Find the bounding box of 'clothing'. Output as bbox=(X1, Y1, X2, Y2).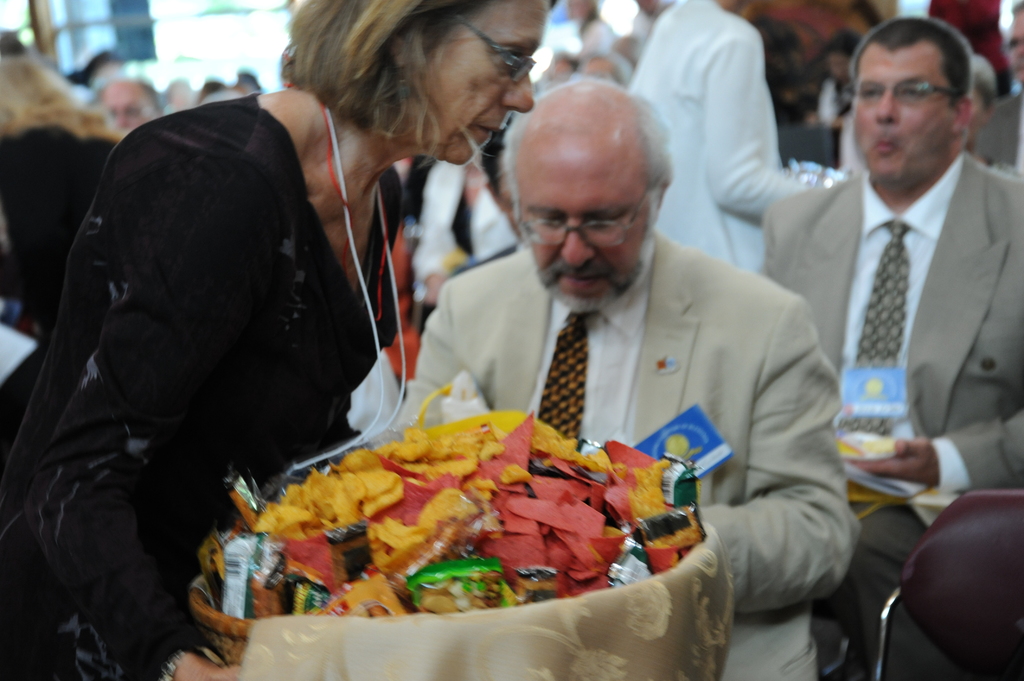
bbox=(751, 175, 1023, 499).
